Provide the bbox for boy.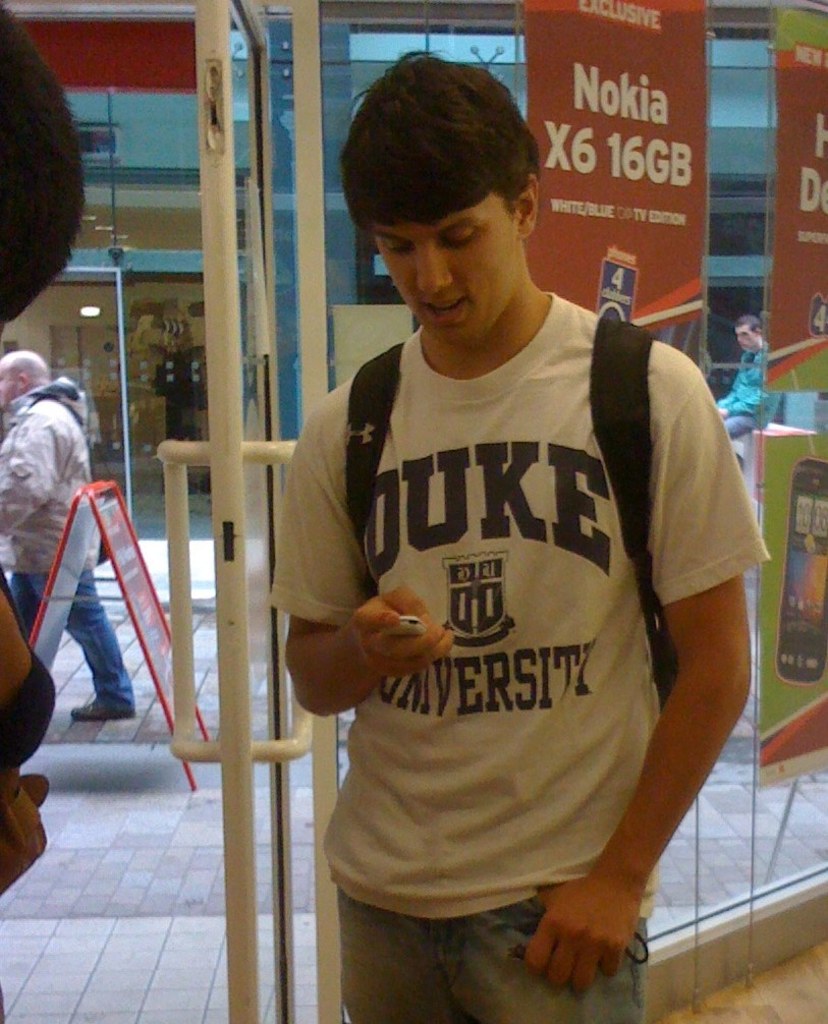
(x1=264, y1=51, x2=773, y2=1023).
